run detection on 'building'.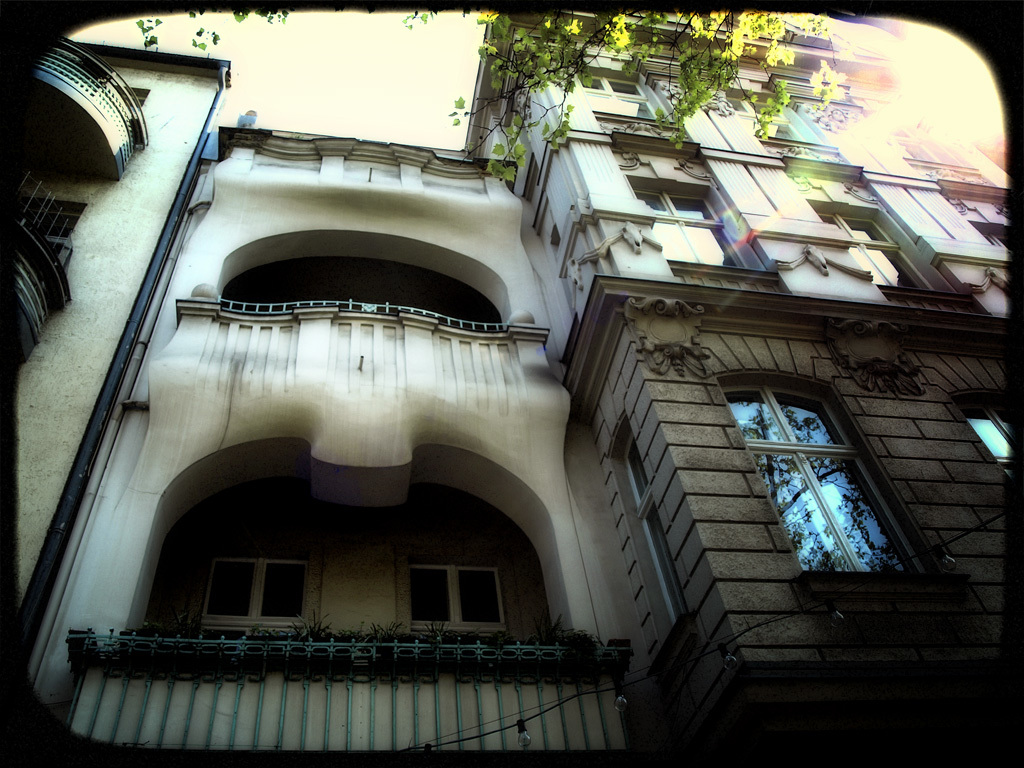
Result: x1=0, y1=3, x2=1023, y2=767.
